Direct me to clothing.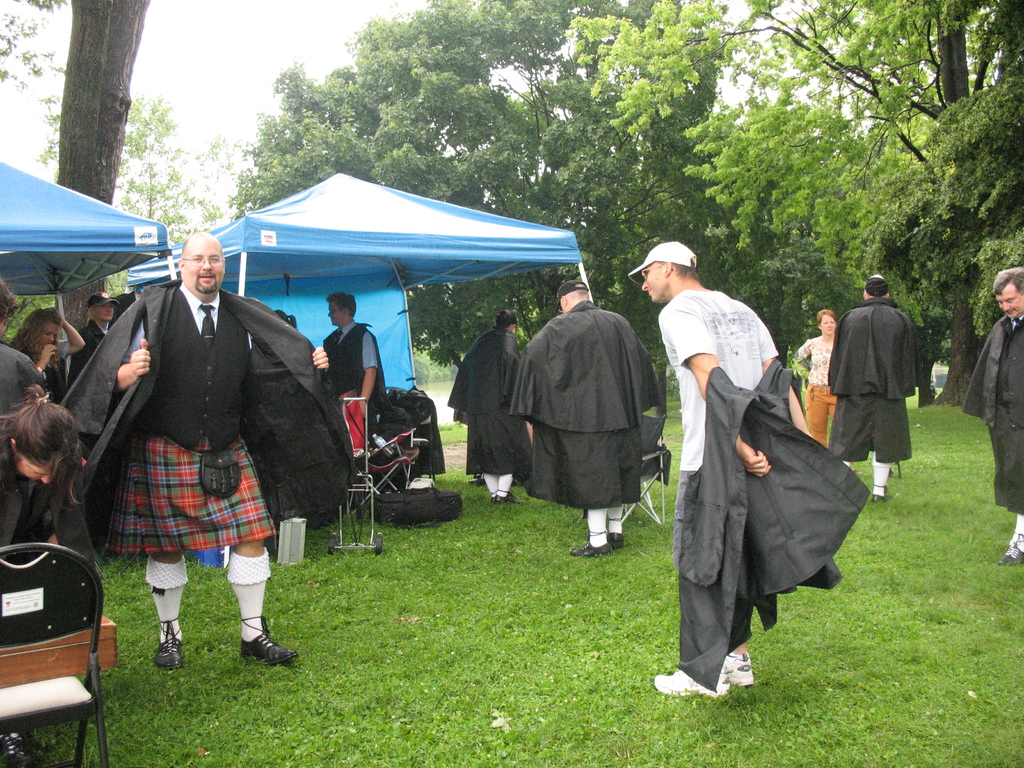
Direction: [x1=958, y1=312, x2=1023, y2=513].
